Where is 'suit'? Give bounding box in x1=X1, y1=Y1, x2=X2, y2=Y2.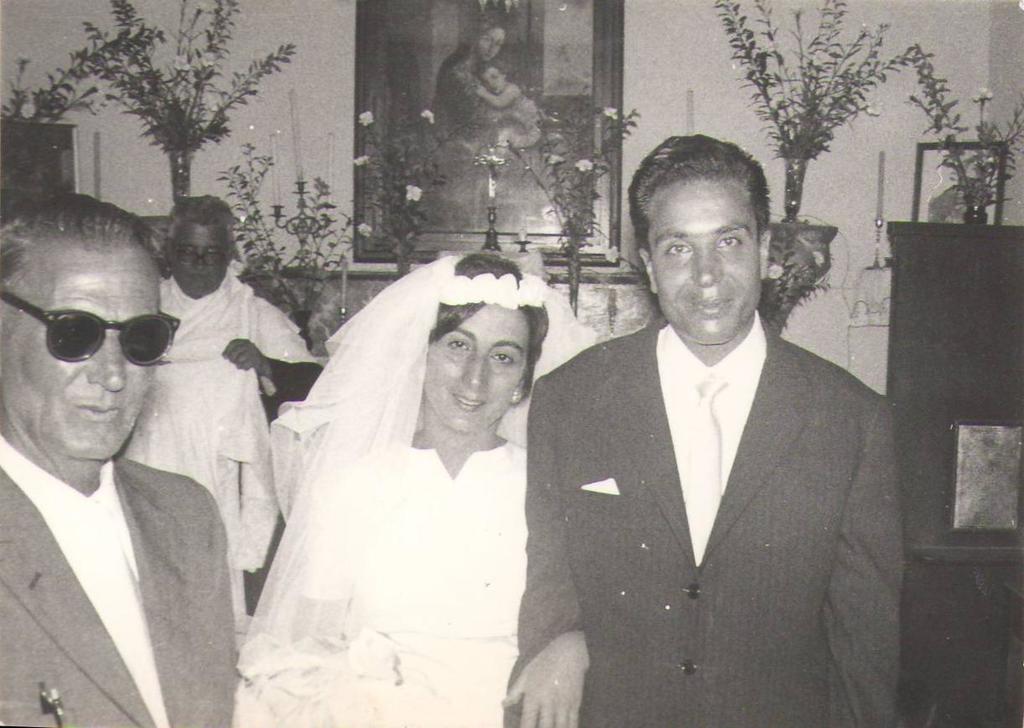
x1=0, y1=315, x2=266, y2=727.
